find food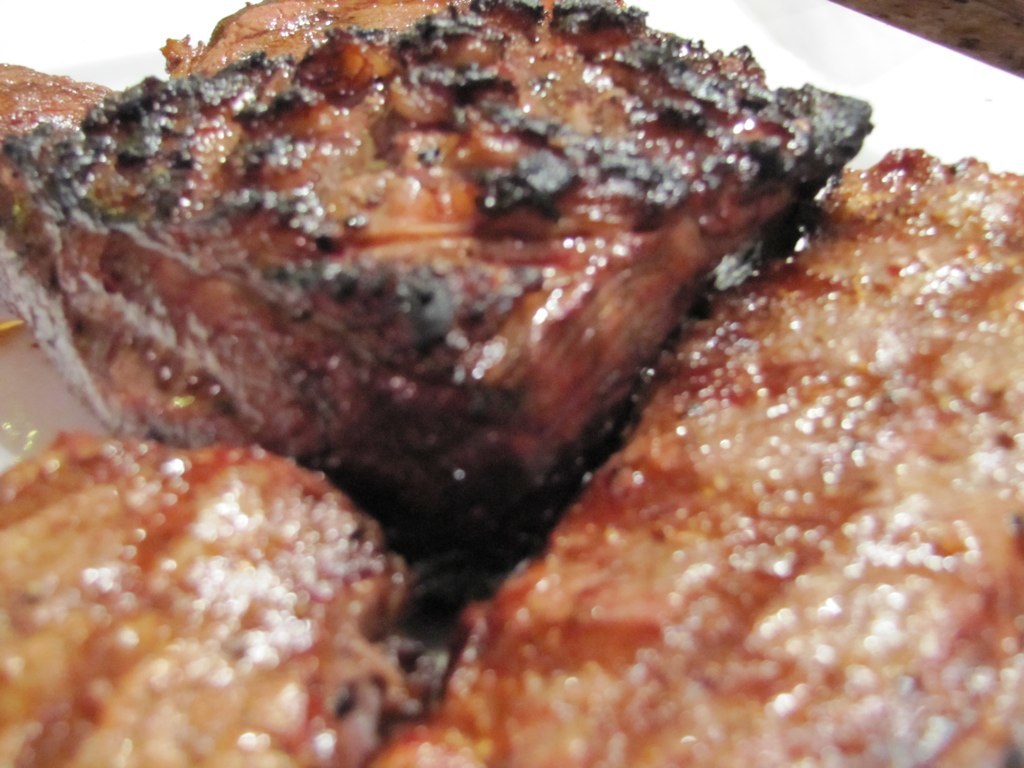
0,57,130,340
